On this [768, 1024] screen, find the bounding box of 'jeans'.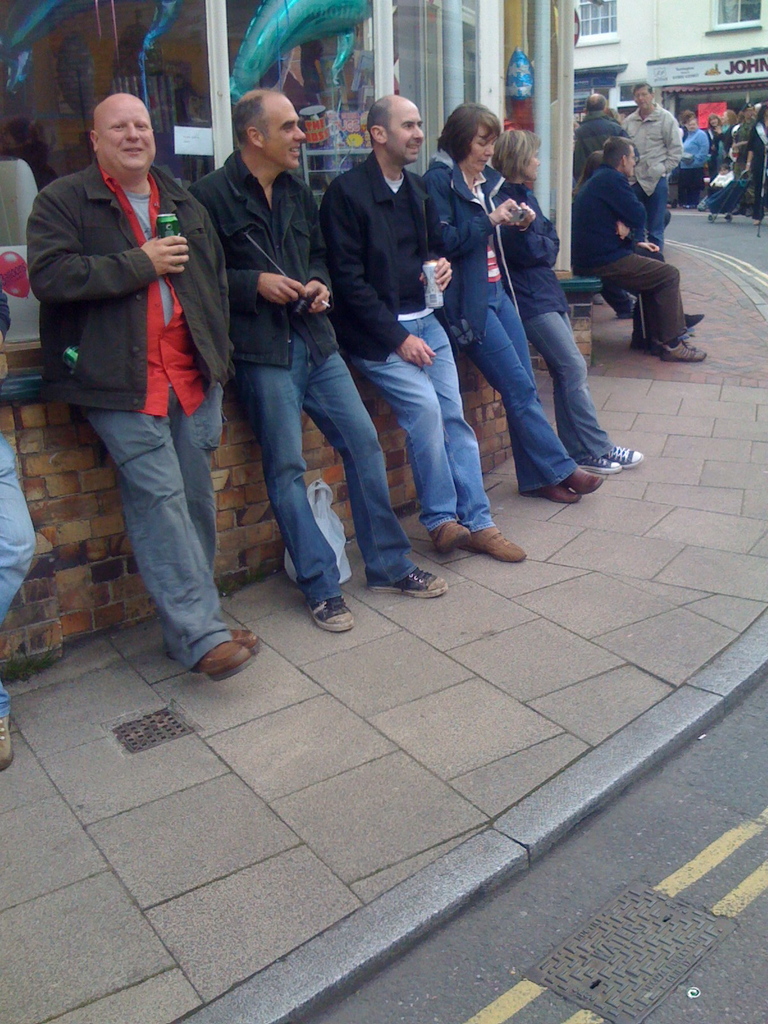
Bounding box: x1=260 y1=335 x2=416 y2=600.
